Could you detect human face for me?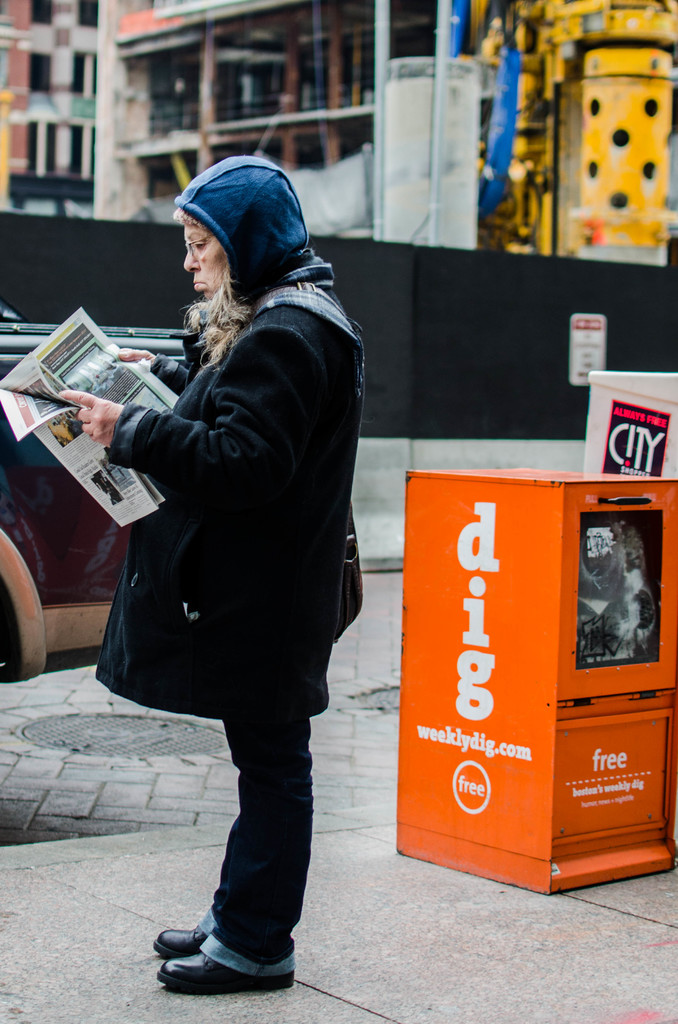
Detection result: {"x1": 188, "y1": 223, "x2": 232, "y2": 302}.
